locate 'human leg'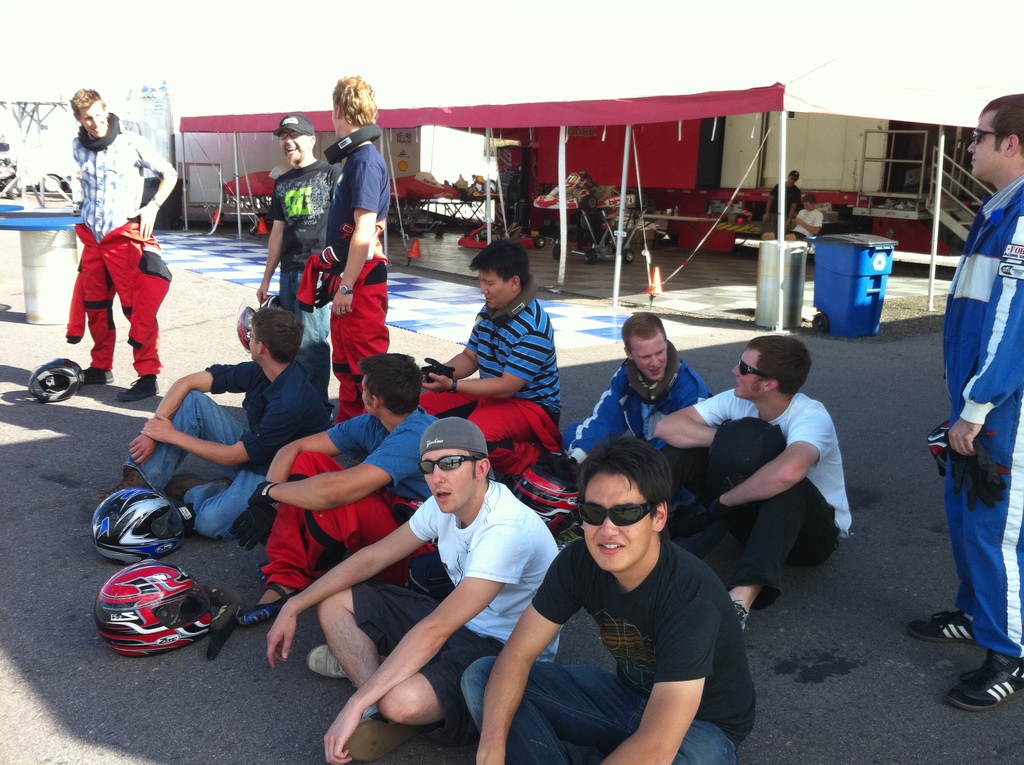
941/389/1023/716
